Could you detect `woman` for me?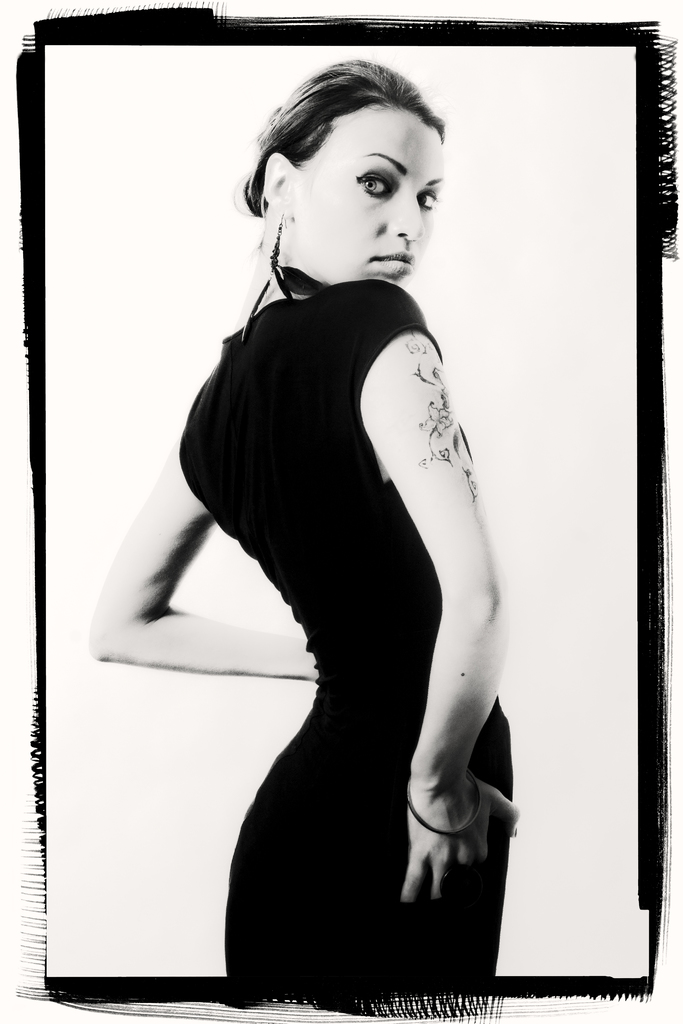
Detection result: locate(95, 29, 591, 980).
